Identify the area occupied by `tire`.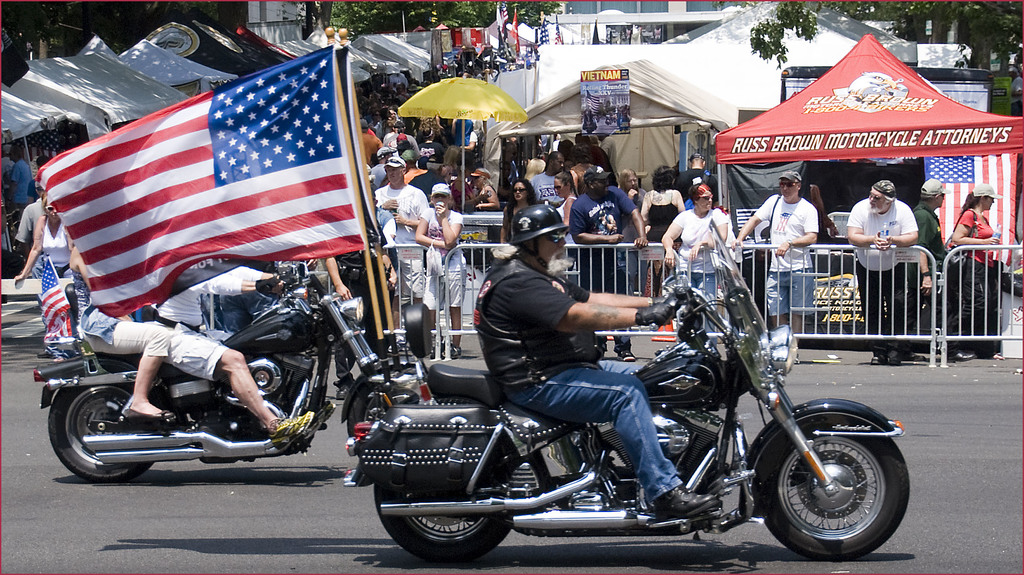
Area: [x1=372, y1=482, x2=508, y2=562].
